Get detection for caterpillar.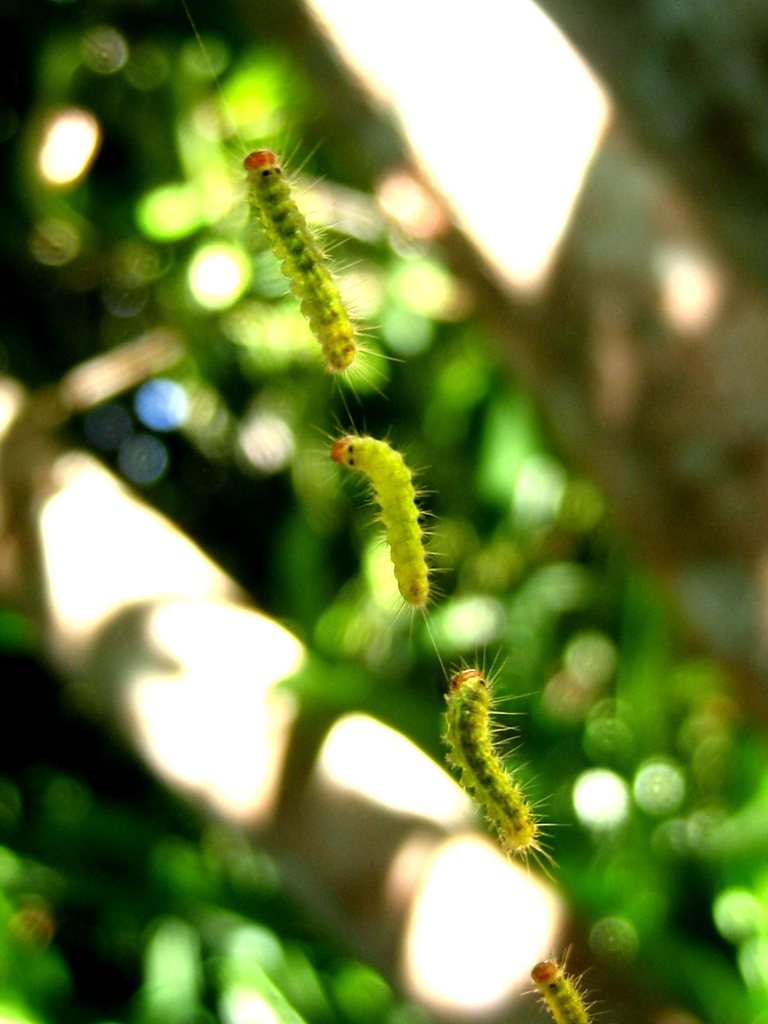
Detection: BBox(295, 404, 454, 682).
